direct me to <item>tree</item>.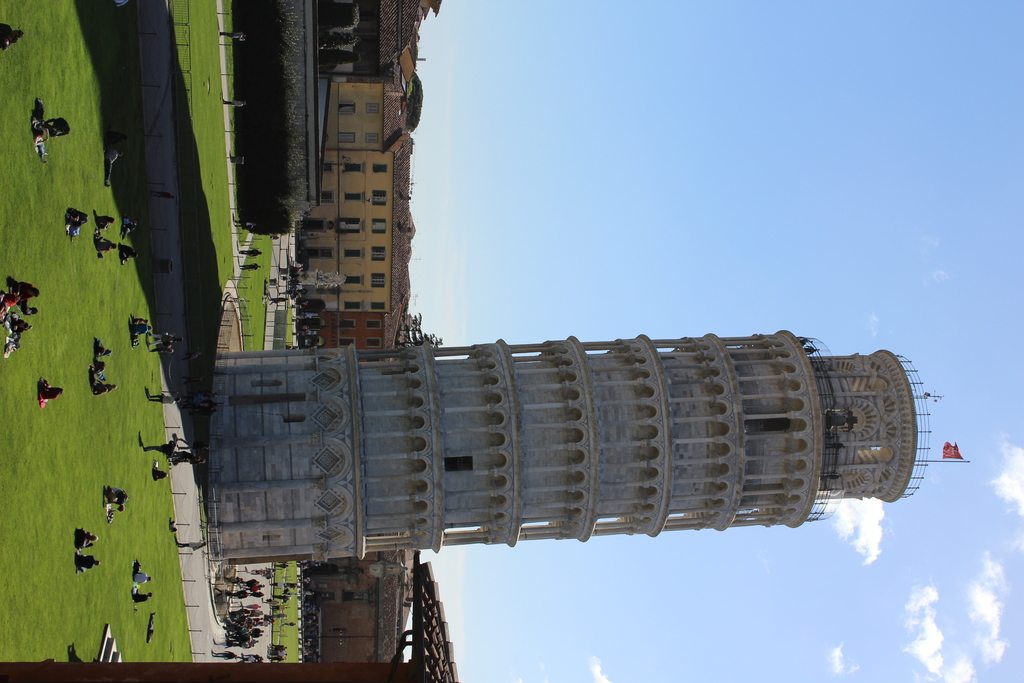
Direction: [left=409, top=68, right=429, bottom=133].
